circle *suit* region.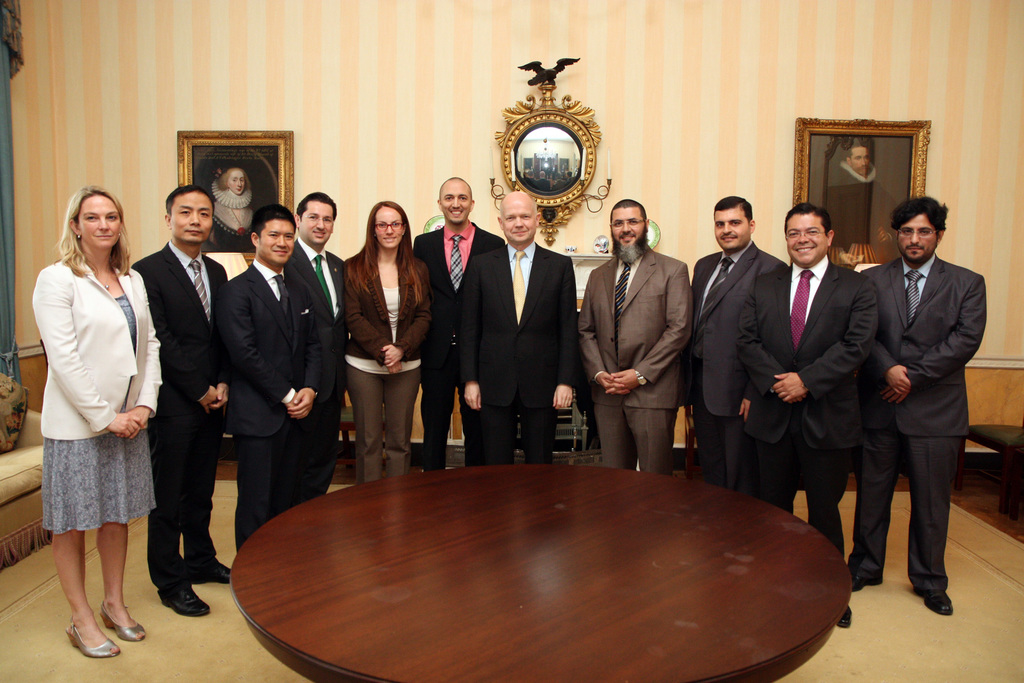
Region: [28,263,166,438].
